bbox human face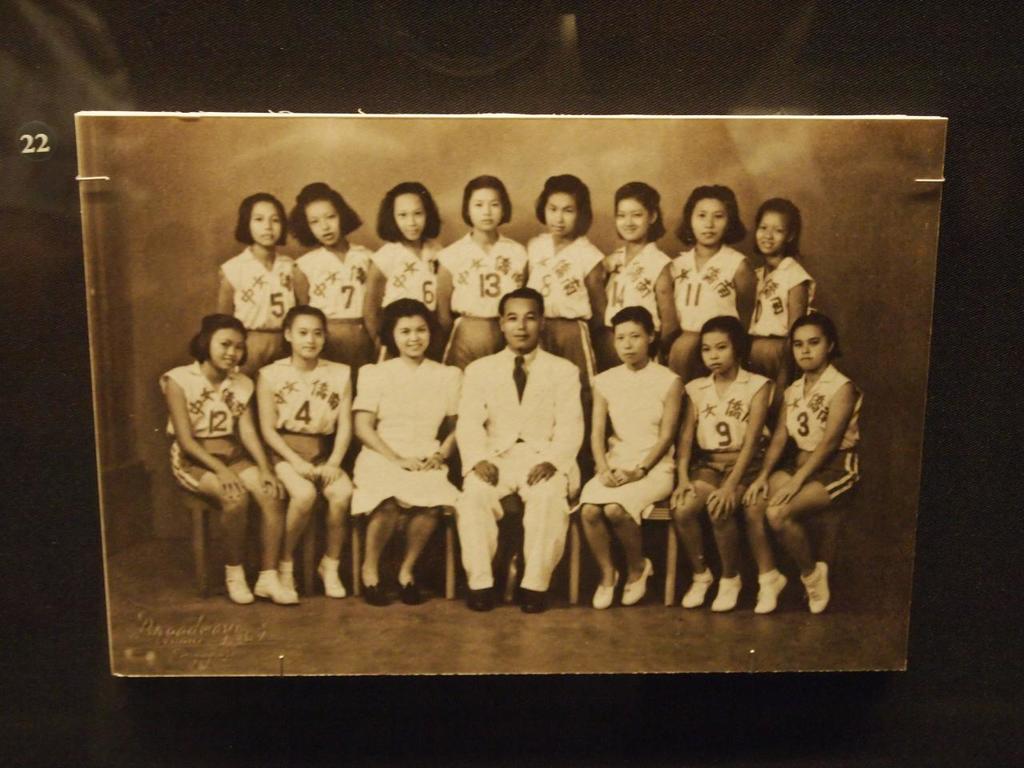
bbox=(615, 195, 653, 239)
